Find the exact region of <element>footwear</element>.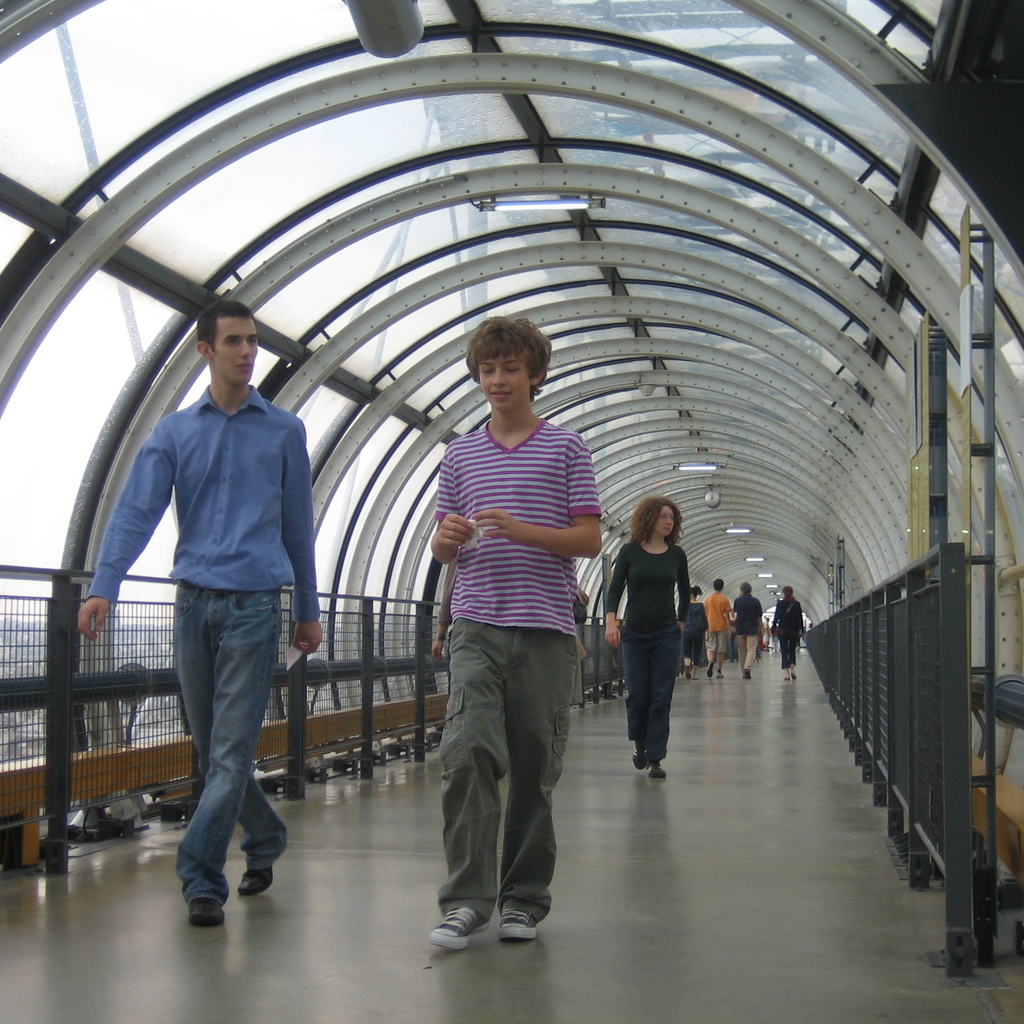
Exact region: crop(634, 743, 648, 776).
